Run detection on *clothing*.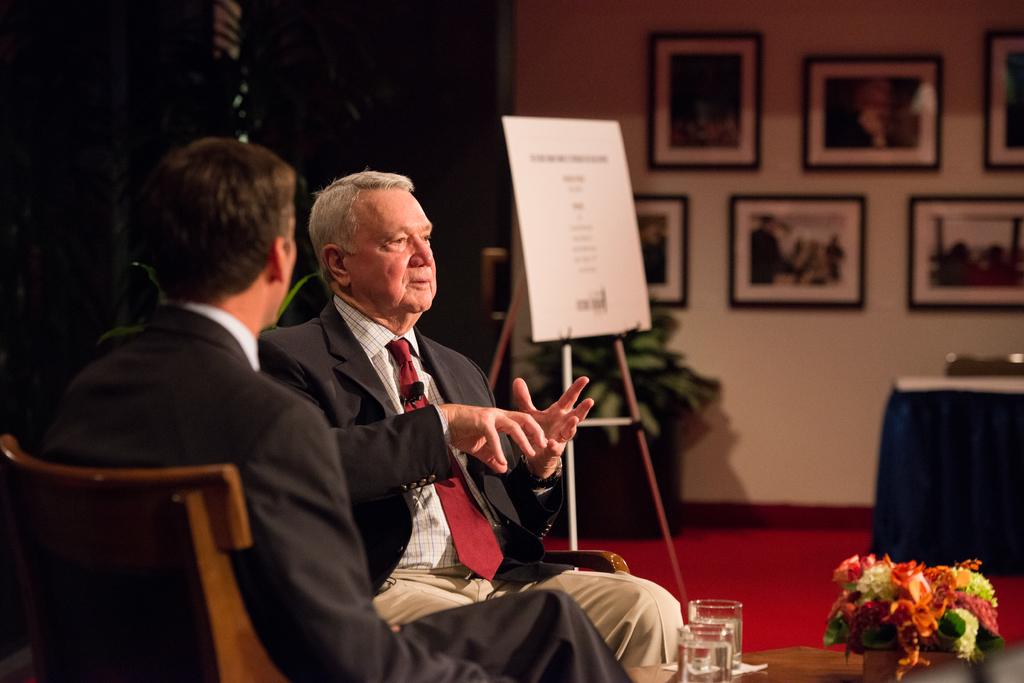
Result: (x1=42, y1=303, x2=628, y2=682).
